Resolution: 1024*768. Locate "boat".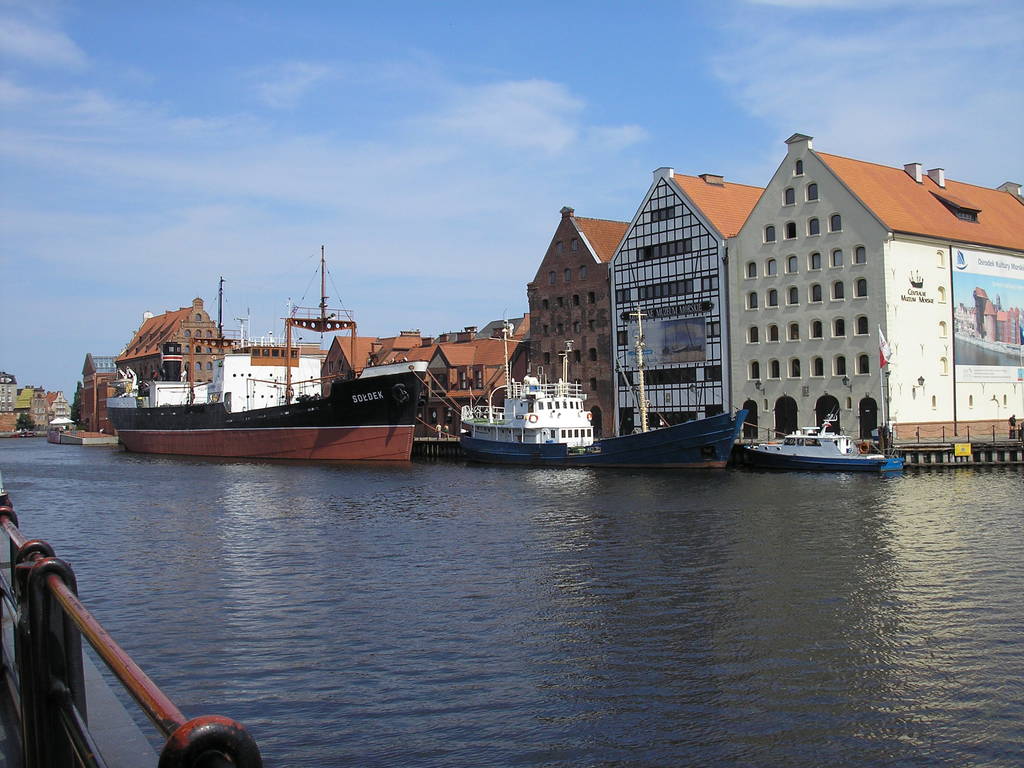
723,412,898,474.
